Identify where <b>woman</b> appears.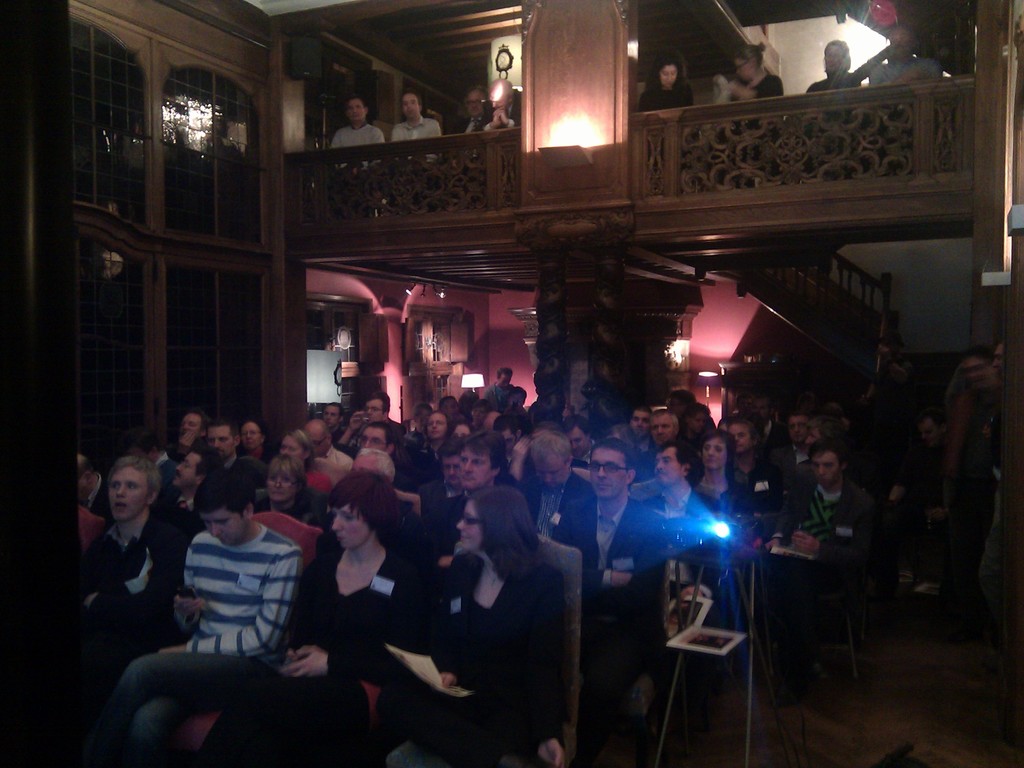
Appears at {"x1": 420, "y1": 474, "x2": 559, "y2": 728}.
